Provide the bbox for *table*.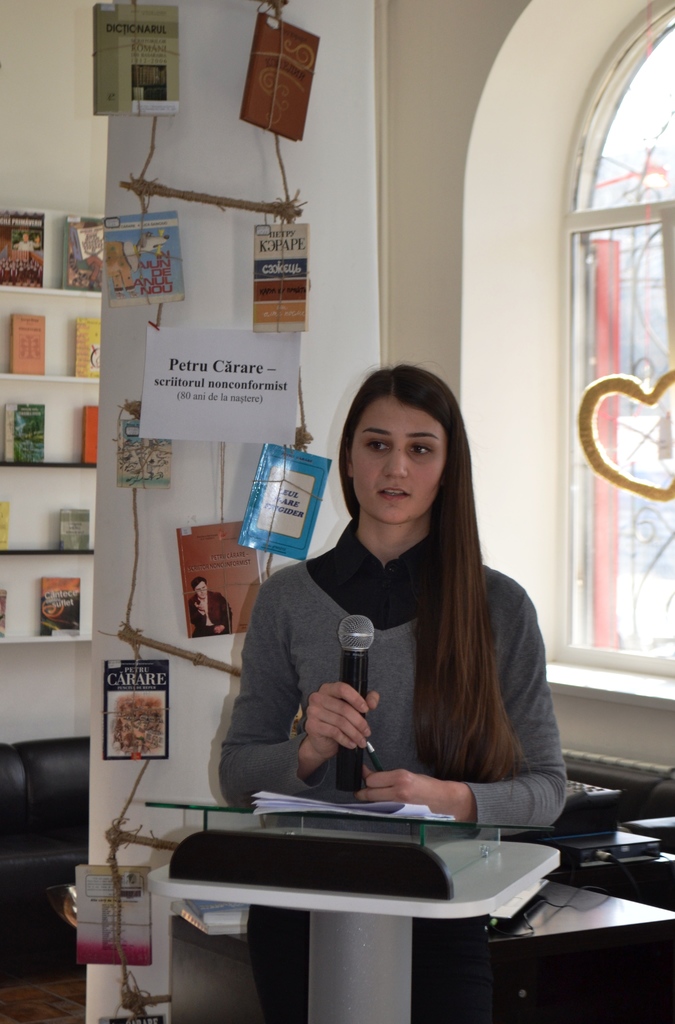
crop(174, 737, 532, 978).
